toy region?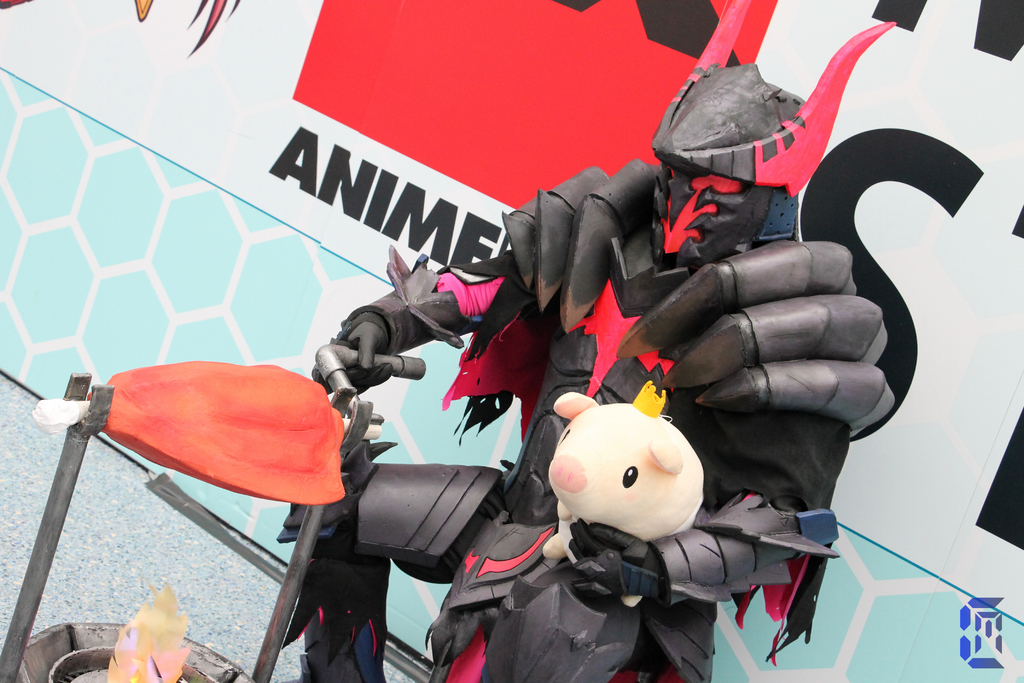
select_region(308, 24, 897, 682)
